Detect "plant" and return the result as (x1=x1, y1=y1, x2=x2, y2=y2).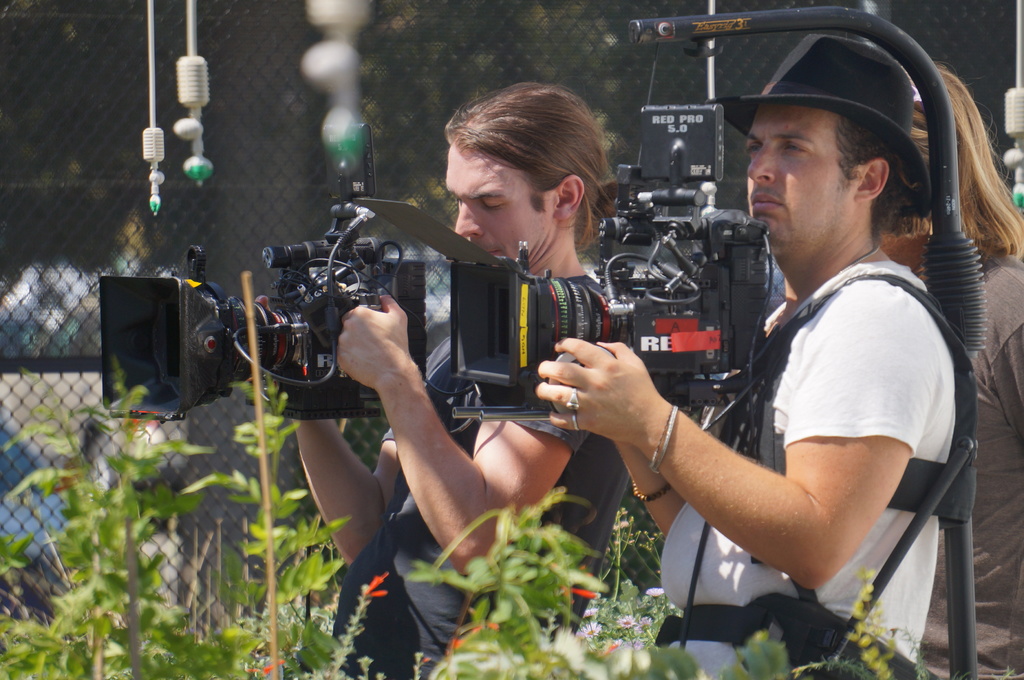
(x1=0, y1=369, x2=203, y2=679).
